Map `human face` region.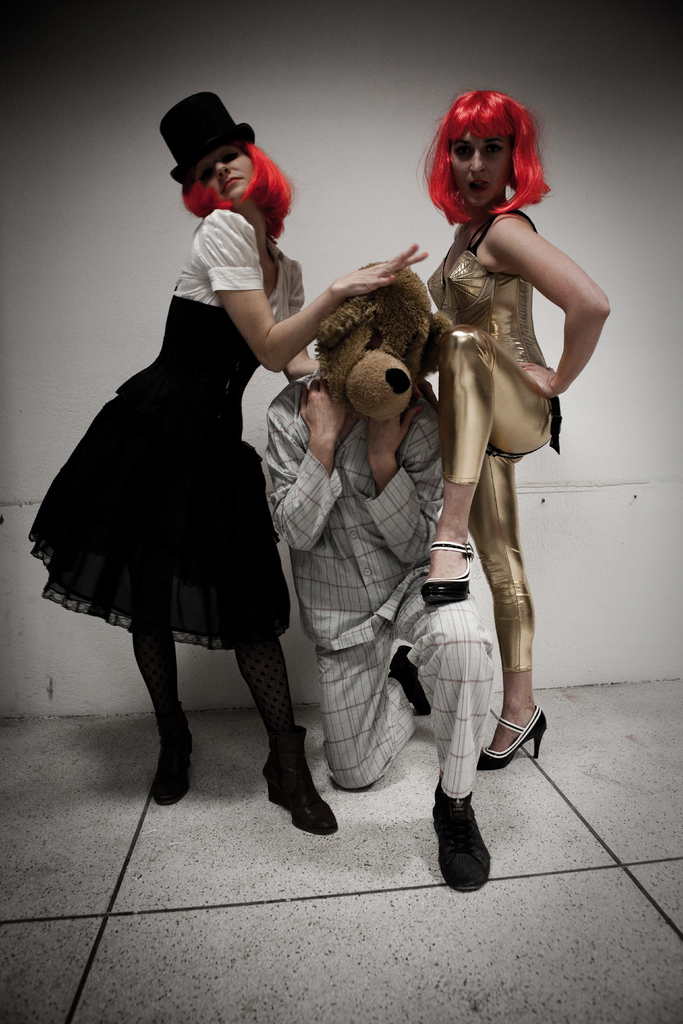
Mapped to <region>201, 101, 272, 203</region>.
